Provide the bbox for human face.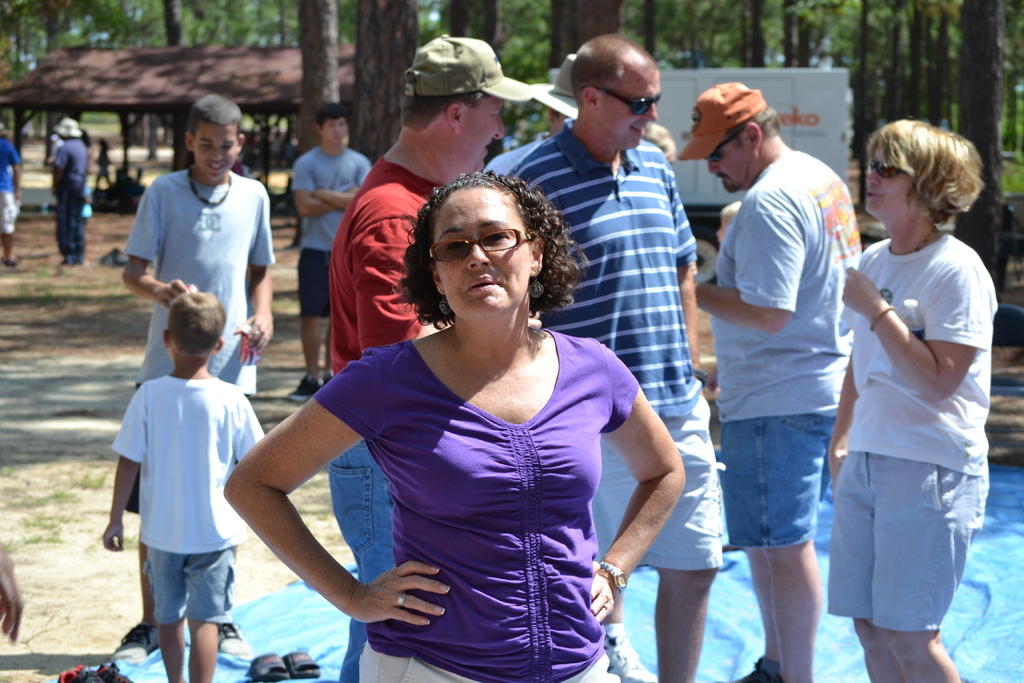
select_region(867, 170, 920, 221).
